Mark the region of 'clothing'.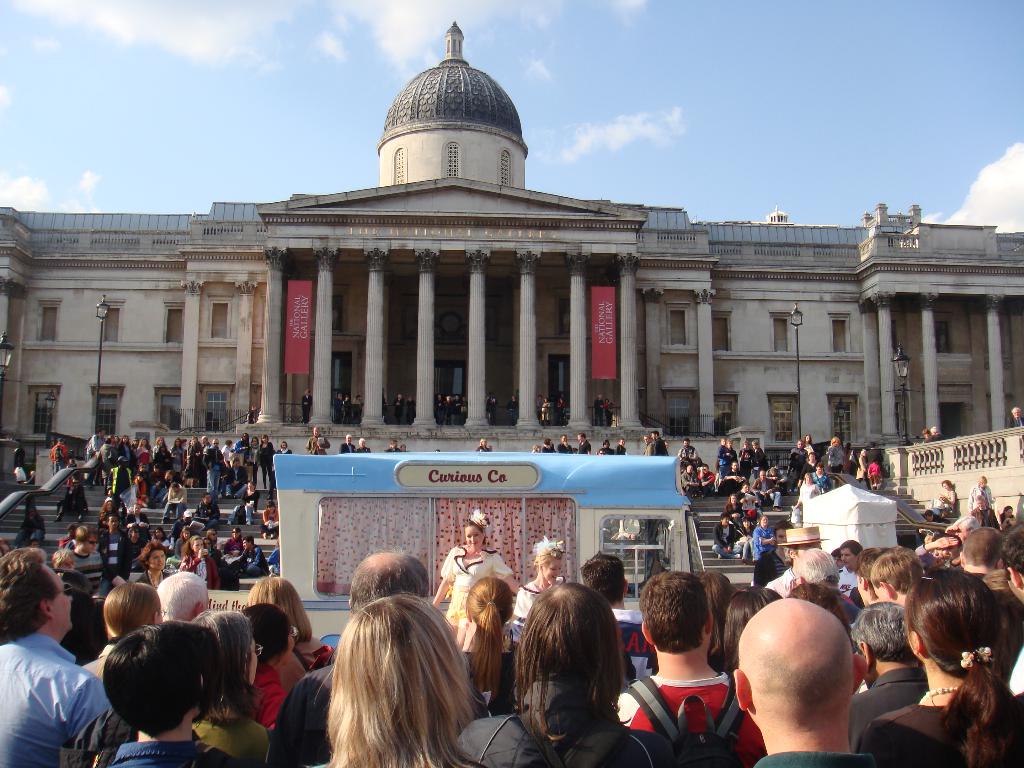
Region: x1=269, y1=545, x2=283, y2=575.
